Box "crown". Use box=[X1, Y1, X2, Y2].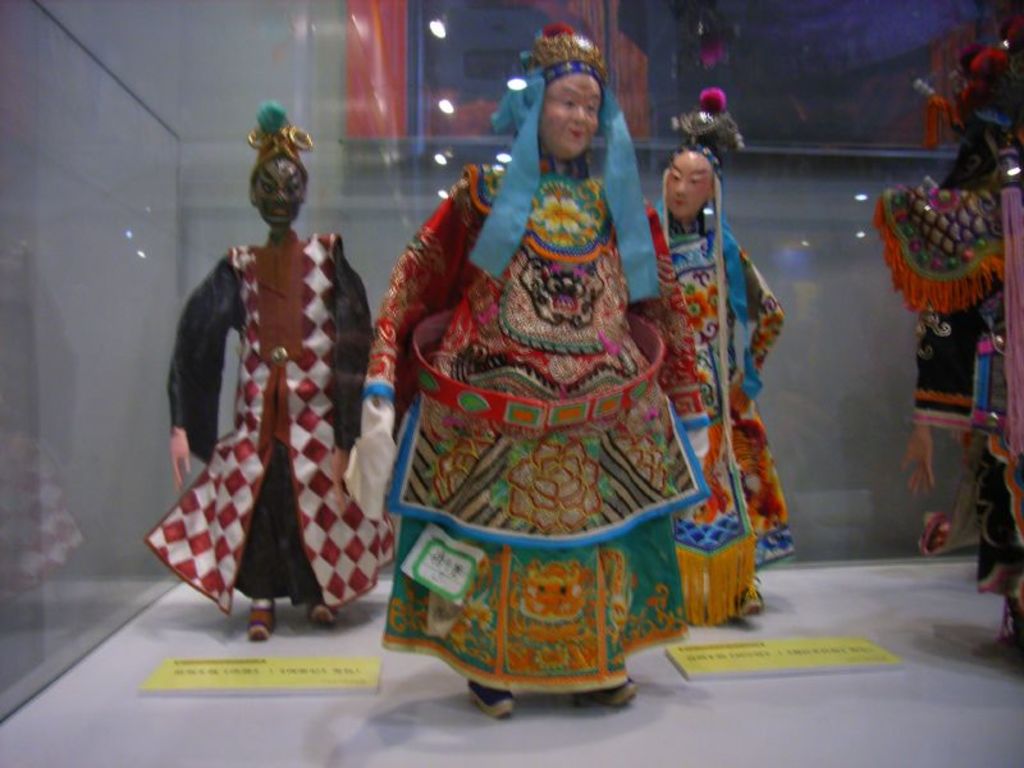
box=[527, 31, 608, 74].
